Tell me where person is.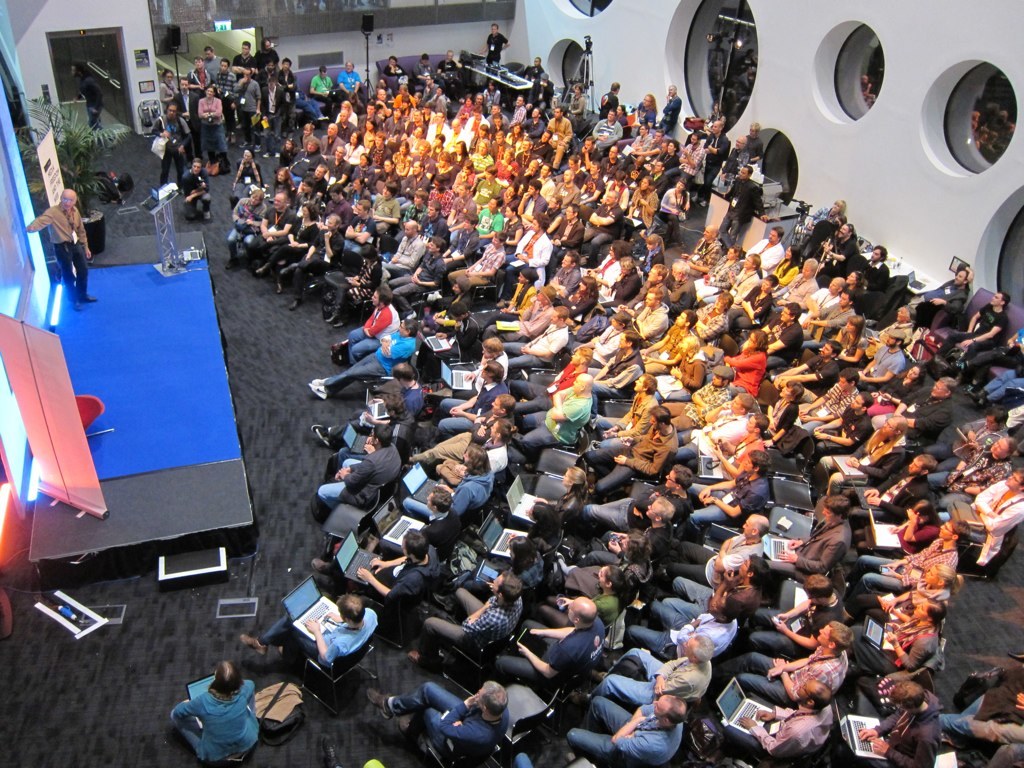
person is at 709, 135, 746, 188.
